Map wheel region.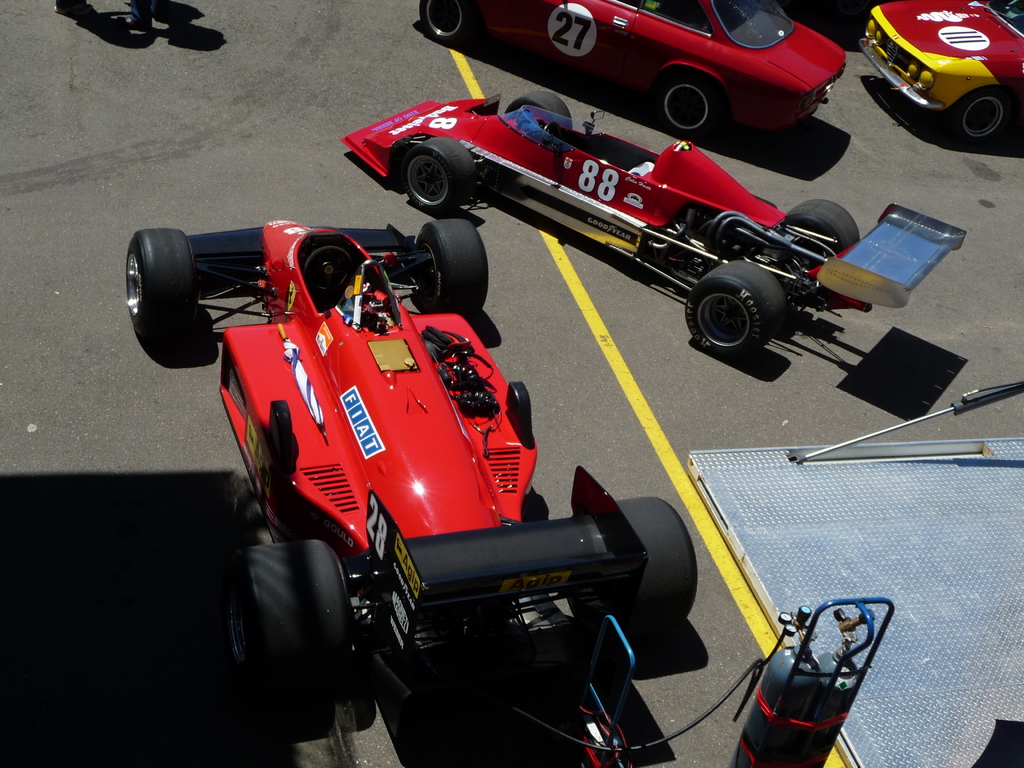
Mapped to region(697, 251, 792, 356).
